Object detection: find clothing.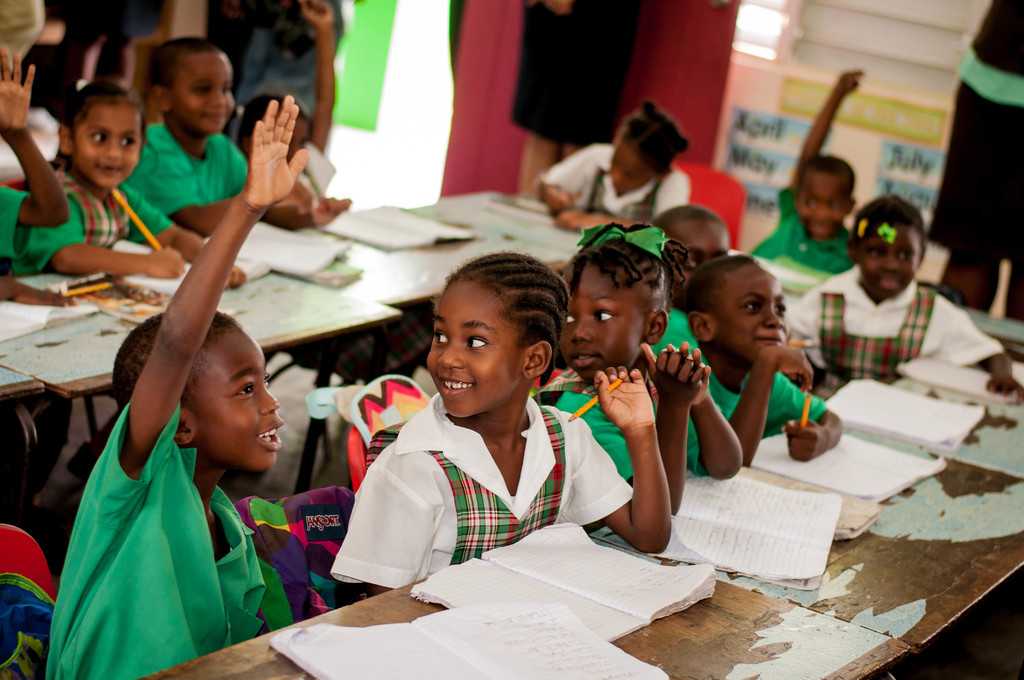
select_region(44, 399, 266, 679).
